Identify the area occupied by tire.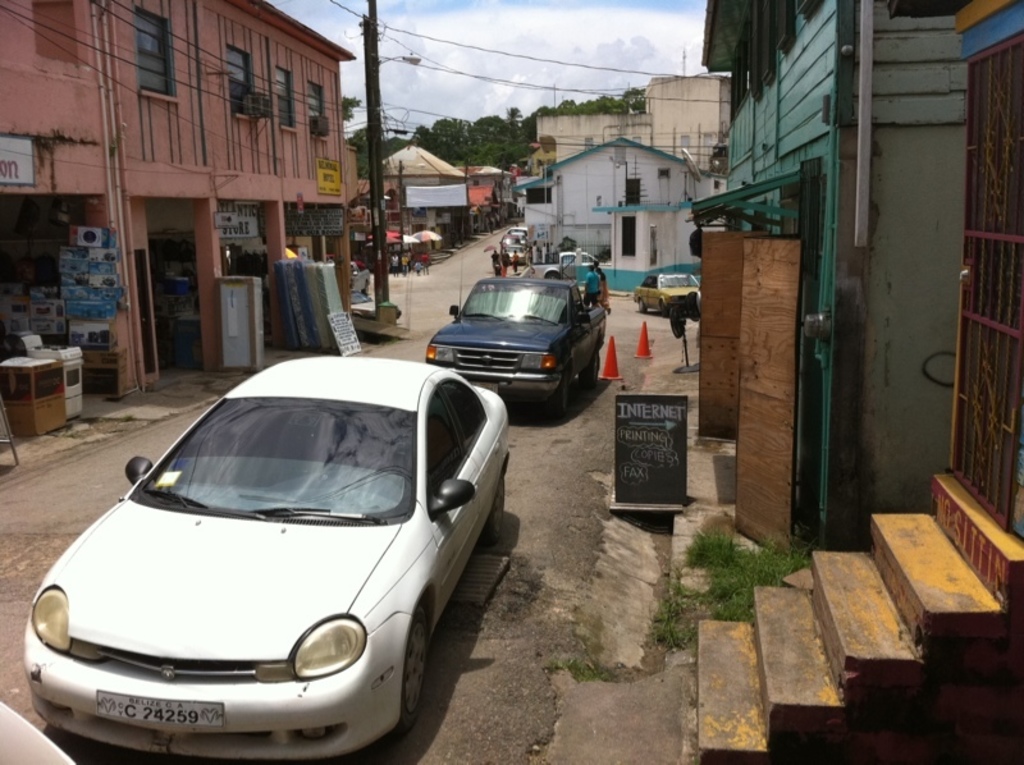
Area: l=581, t=349, r=604, b=388.
